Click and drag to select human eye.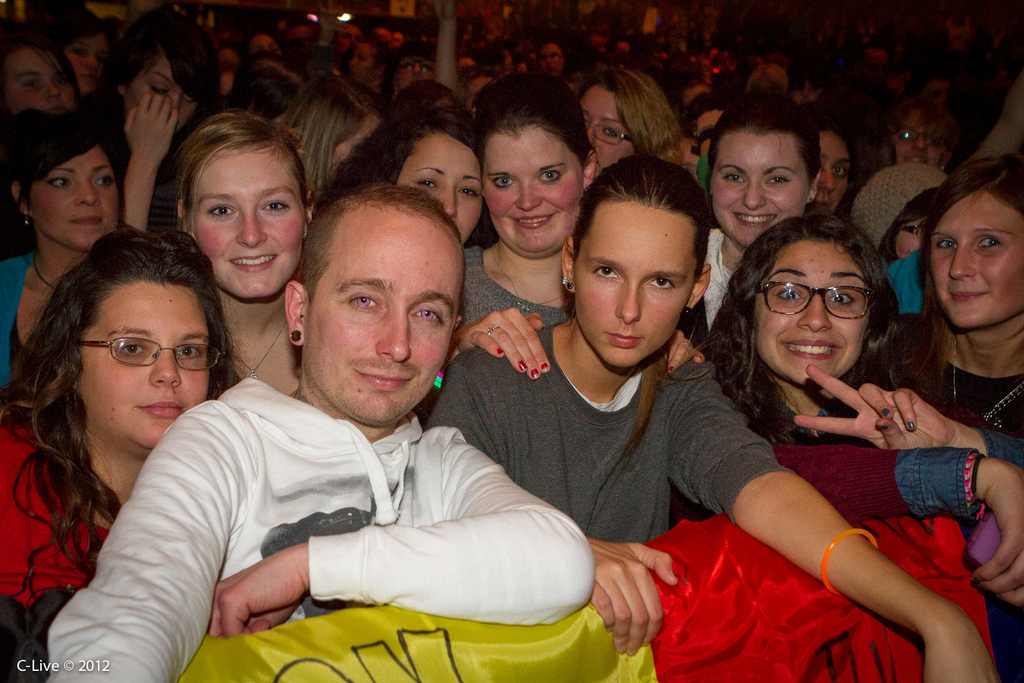
Selection: (left=901, top=129, right=916, bottom=143).
